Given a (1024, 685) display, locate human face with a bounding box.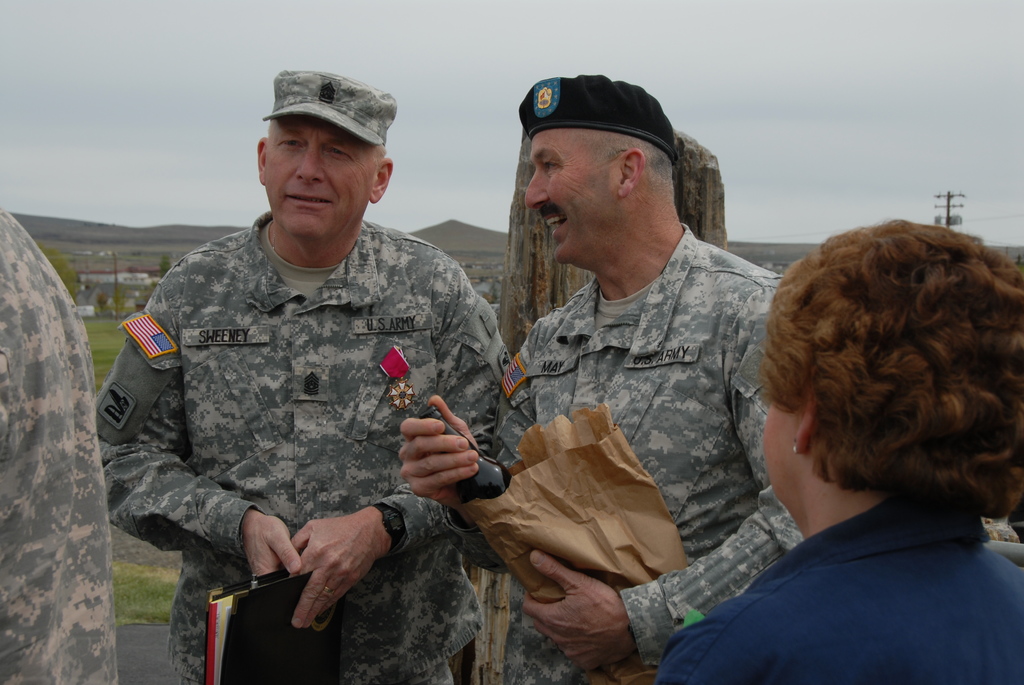
Located: 523, 129, 621, 261.
